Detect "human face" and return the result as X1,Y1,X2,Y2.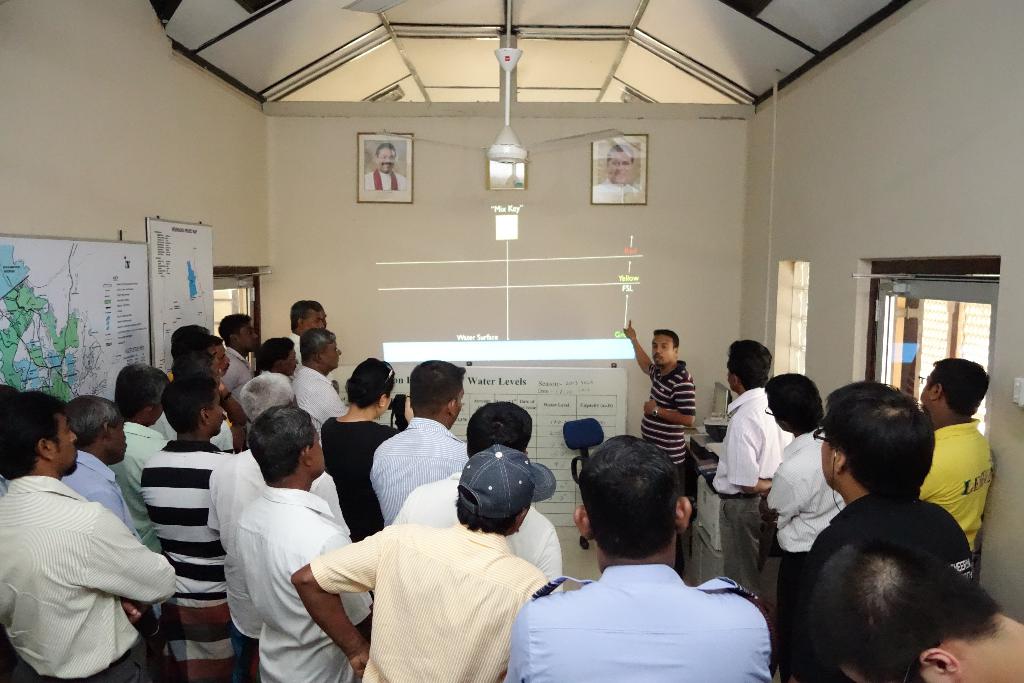
301,308,325,328.
